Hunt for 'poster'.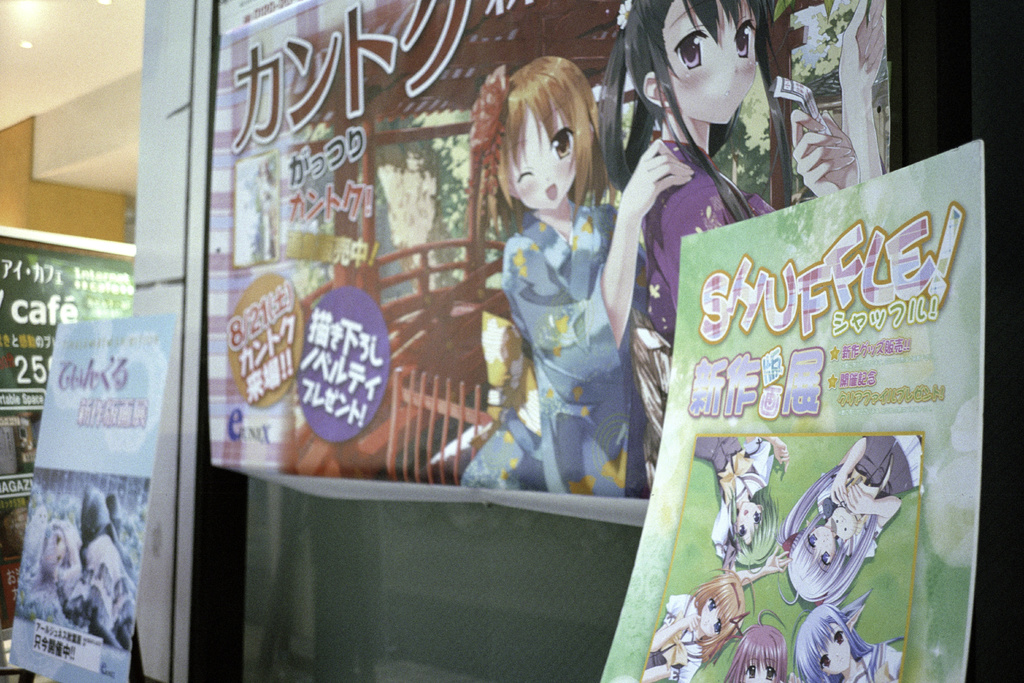
Hunted down at [598, 142, 982, 682].
